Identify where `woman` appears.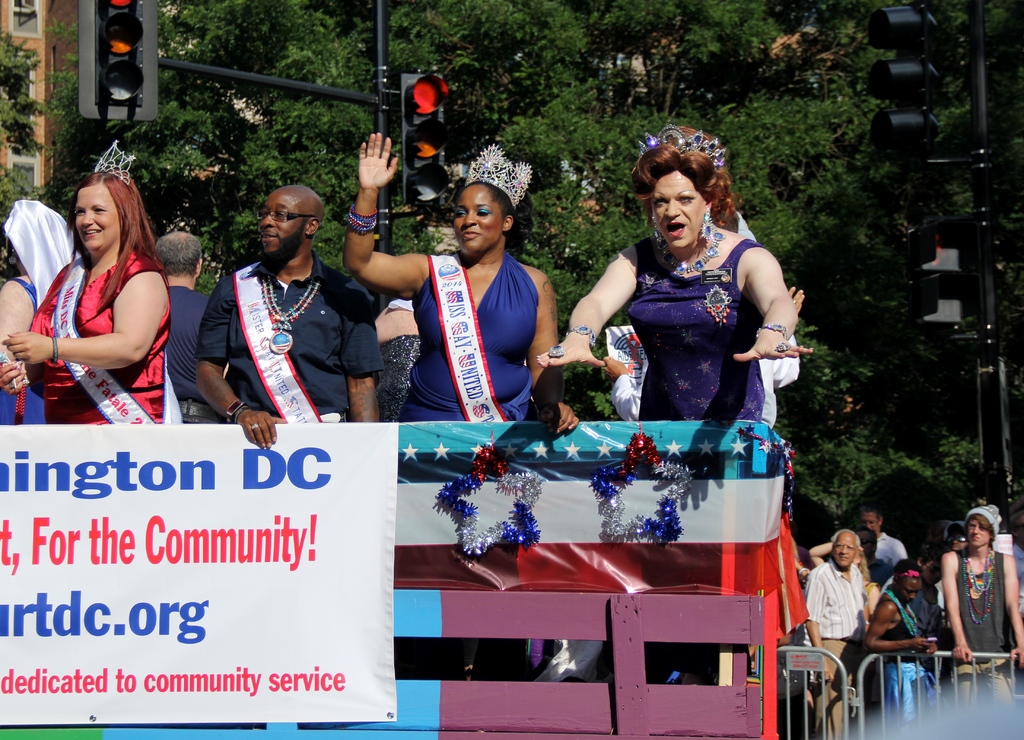
Appears at x1=0 y1=138 x2=169 y2=428.
